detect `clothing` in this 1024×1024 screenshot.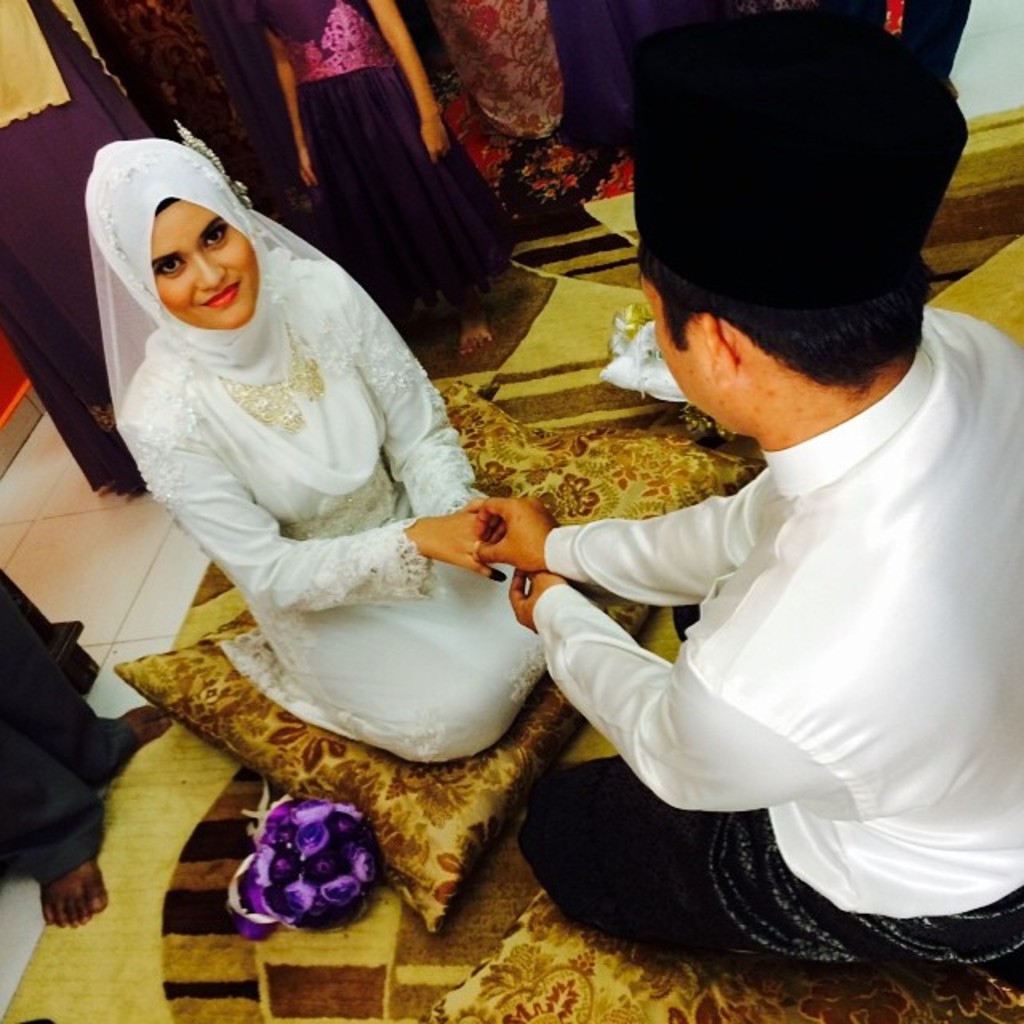
Detection: left=258, top=0, right=526, bottom=341.
